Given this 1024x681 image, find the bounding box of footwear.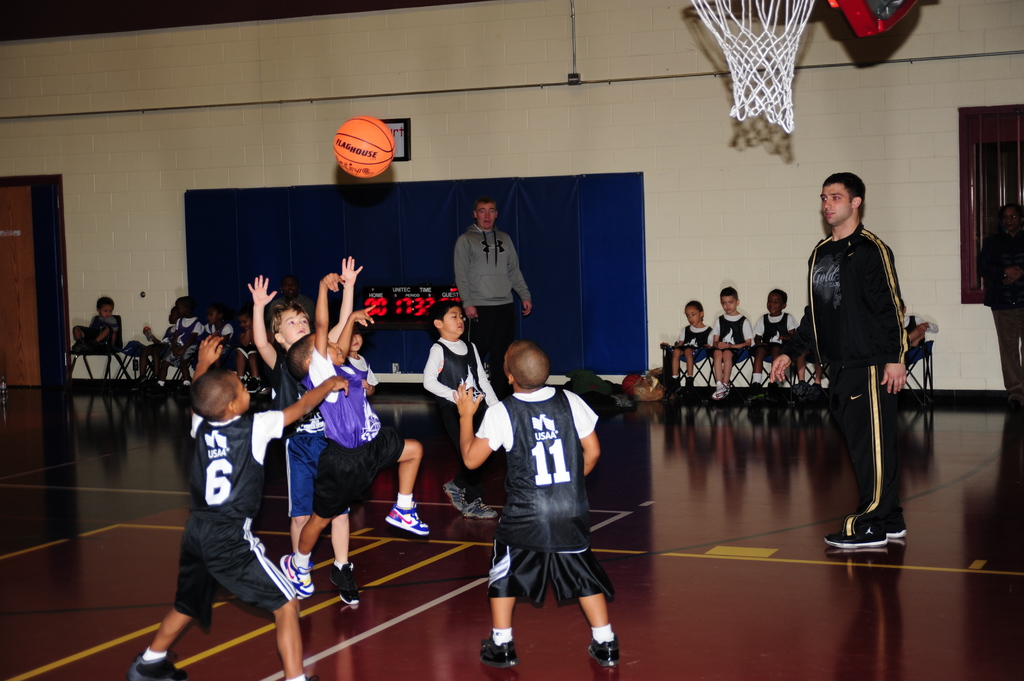
box(824, 517, 887, 546).
